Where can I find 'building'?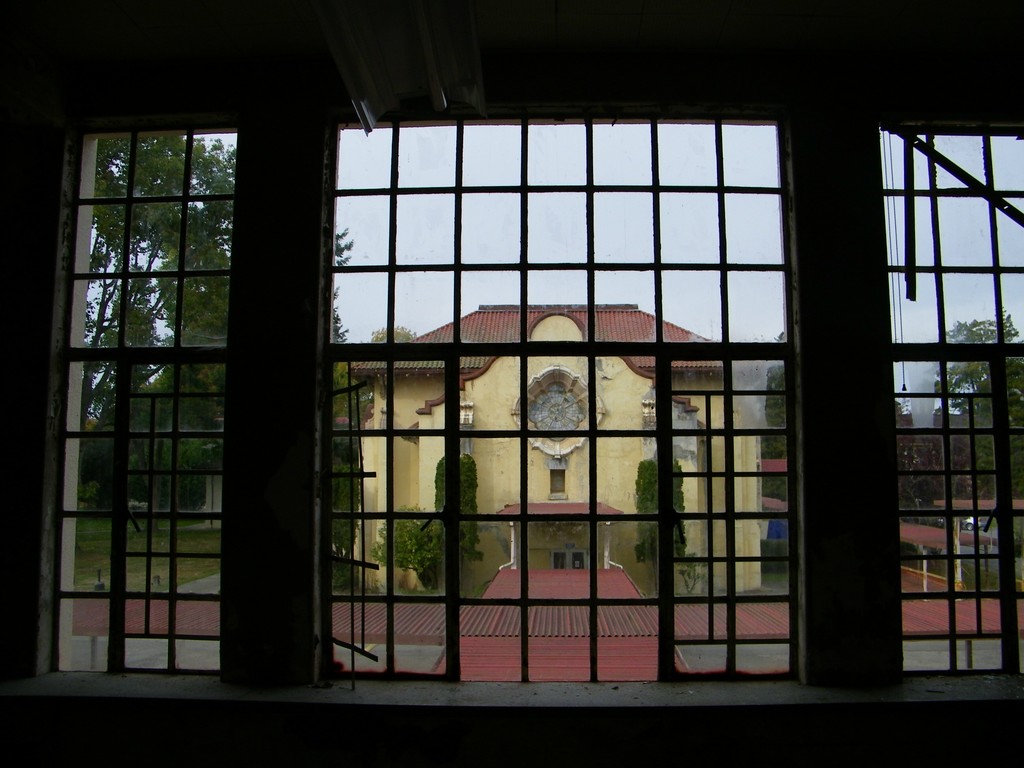
You can find it at <region>328, 305, 751, 600</region>.
